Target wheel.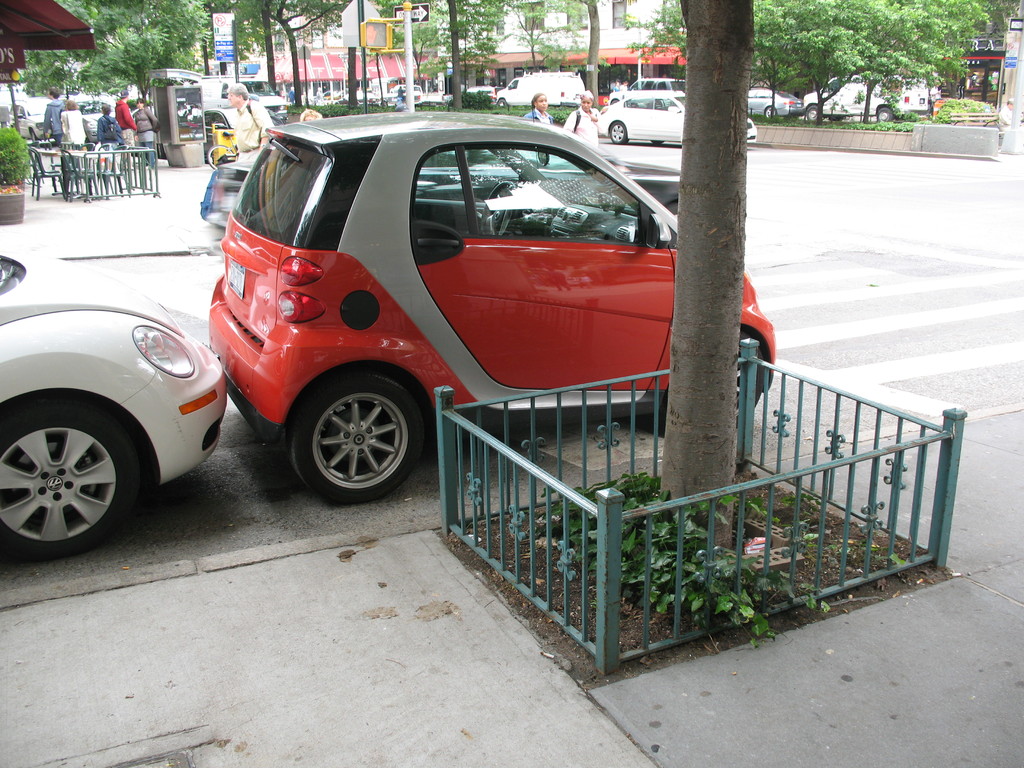
Target region: {"left": 665, "top": 200, "right": 678, "bottom": 218}.
